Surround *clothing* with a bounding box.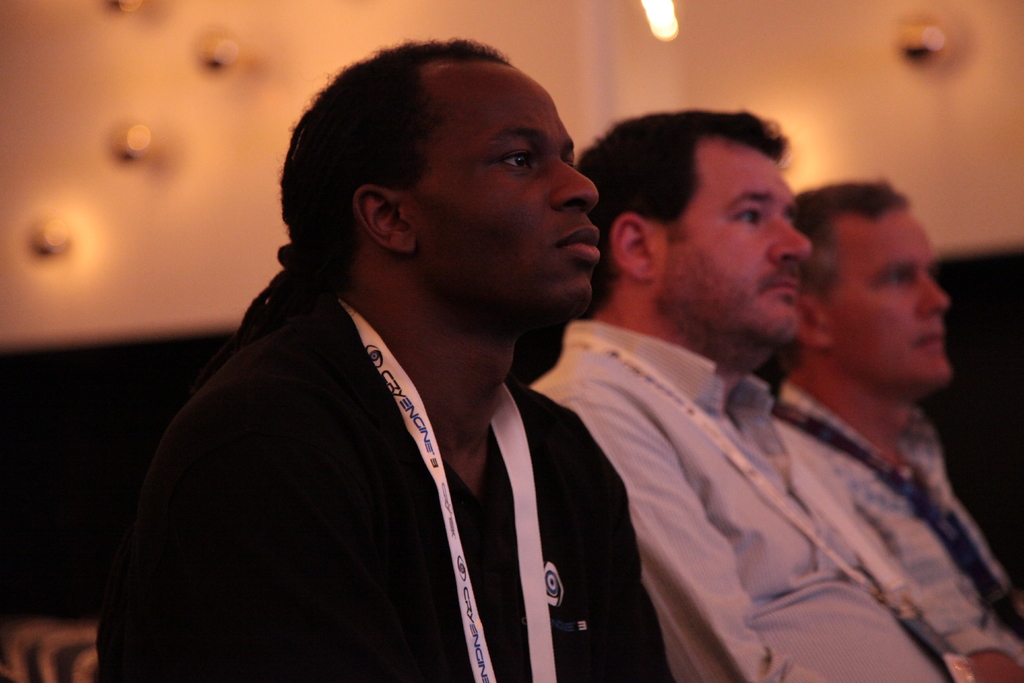
780/385/1015/645.
